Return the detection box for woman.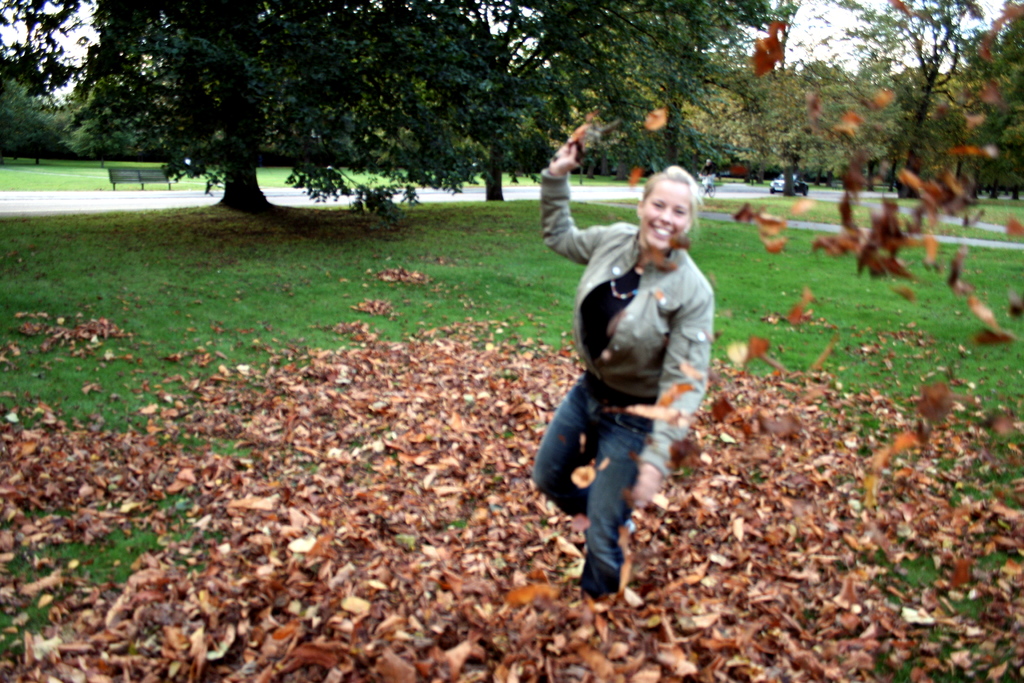
BBox(538, 136, 717, 608).
